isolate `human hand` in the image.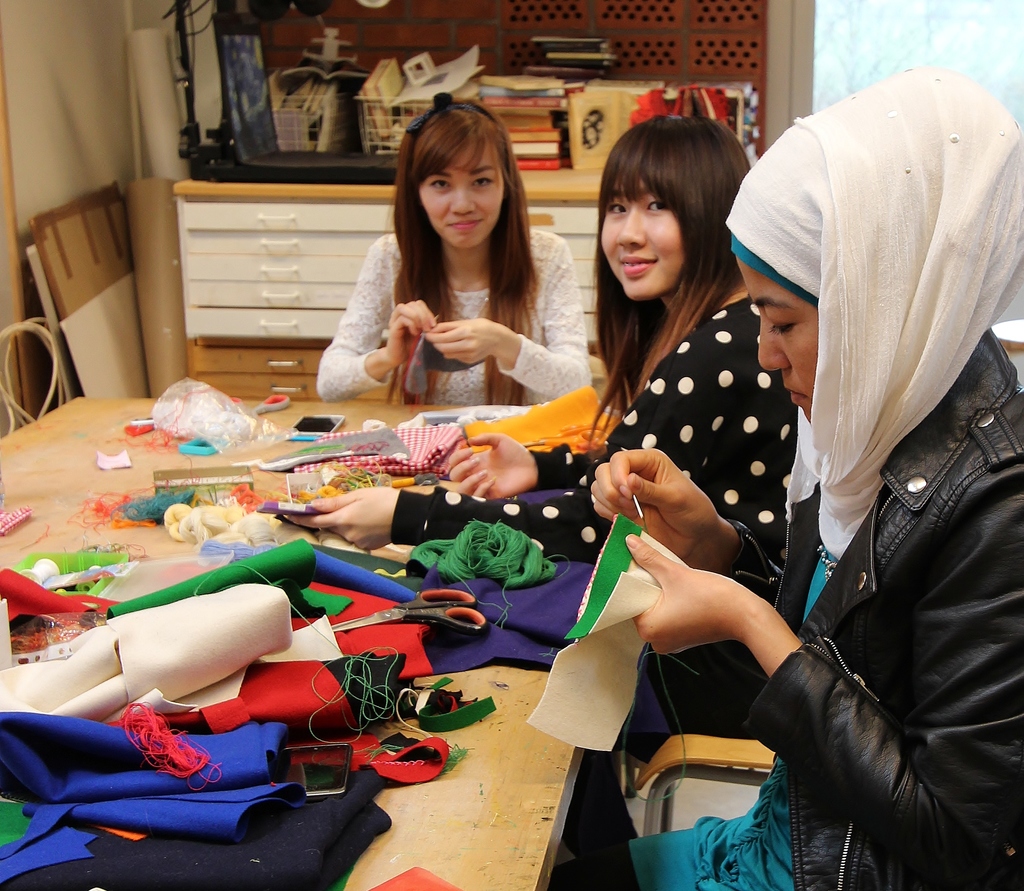
Isolated region: (389, 303, 437, 365).
